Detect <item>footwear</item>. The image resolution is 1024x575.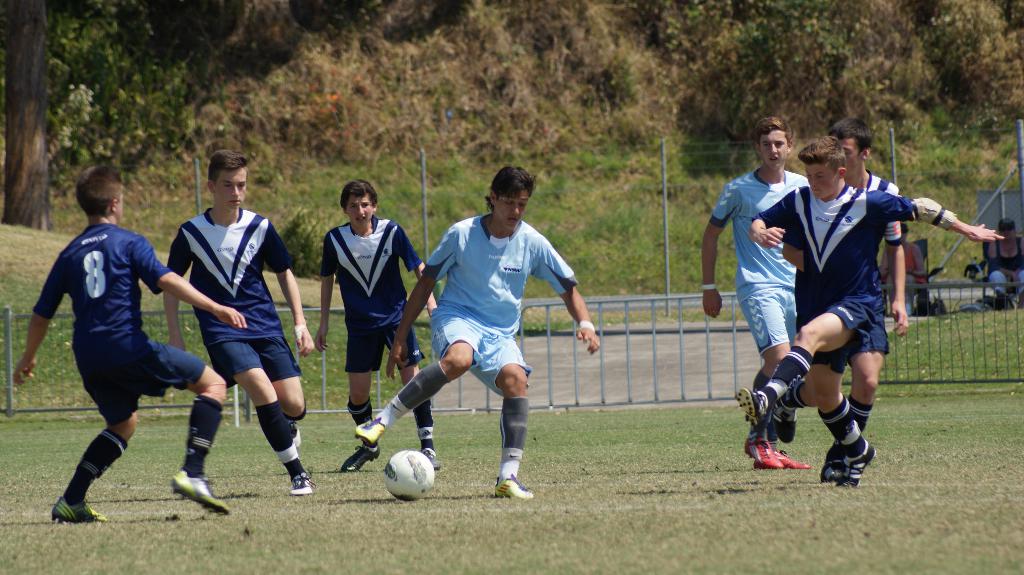
354, 411, 390, 437.
